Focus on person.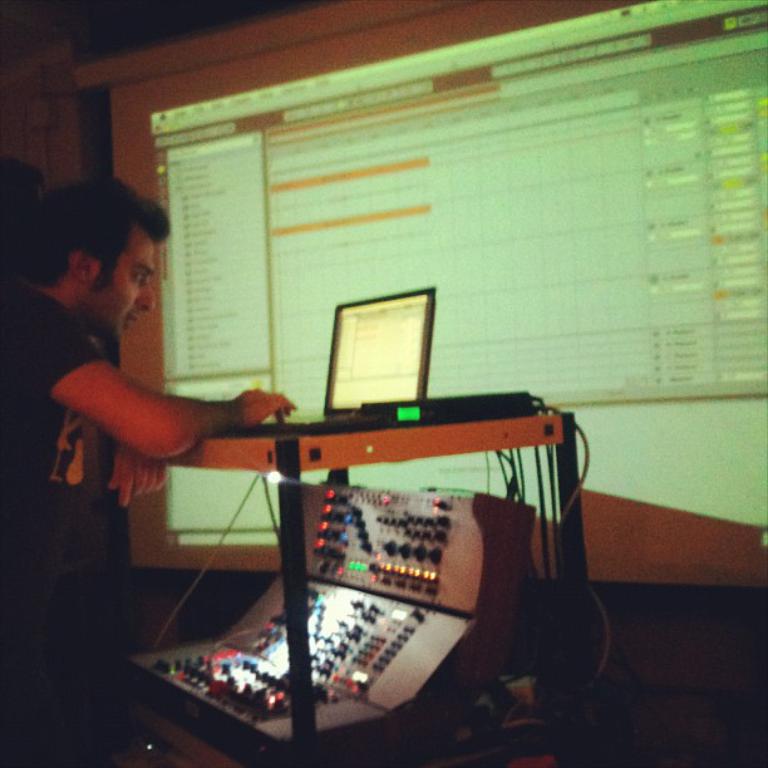
Focused at box=[0, 156, 306, 767].
